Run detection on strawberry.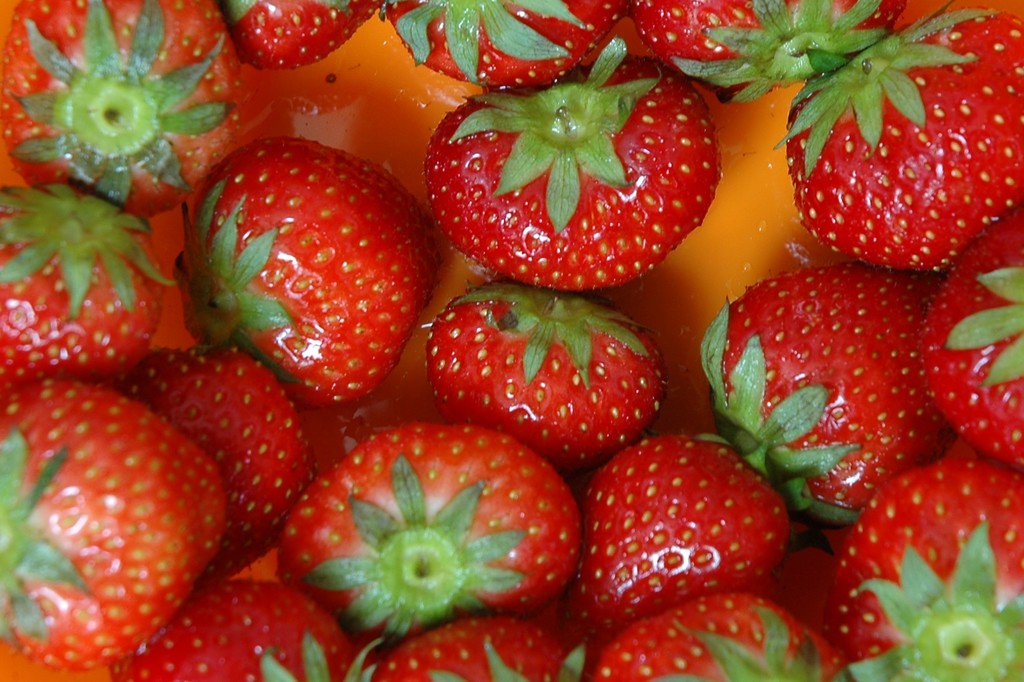
Result: box=[113, 579, 371, 681].
